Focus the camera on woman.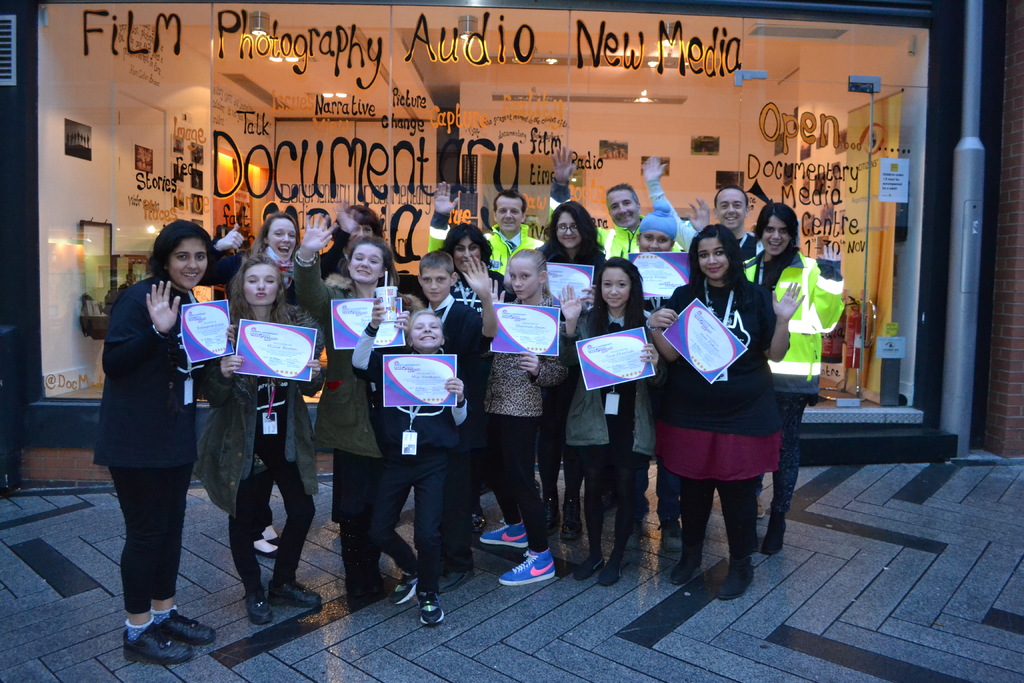
Focus region: x1=201 y1=213 x2=302 y2=304.
